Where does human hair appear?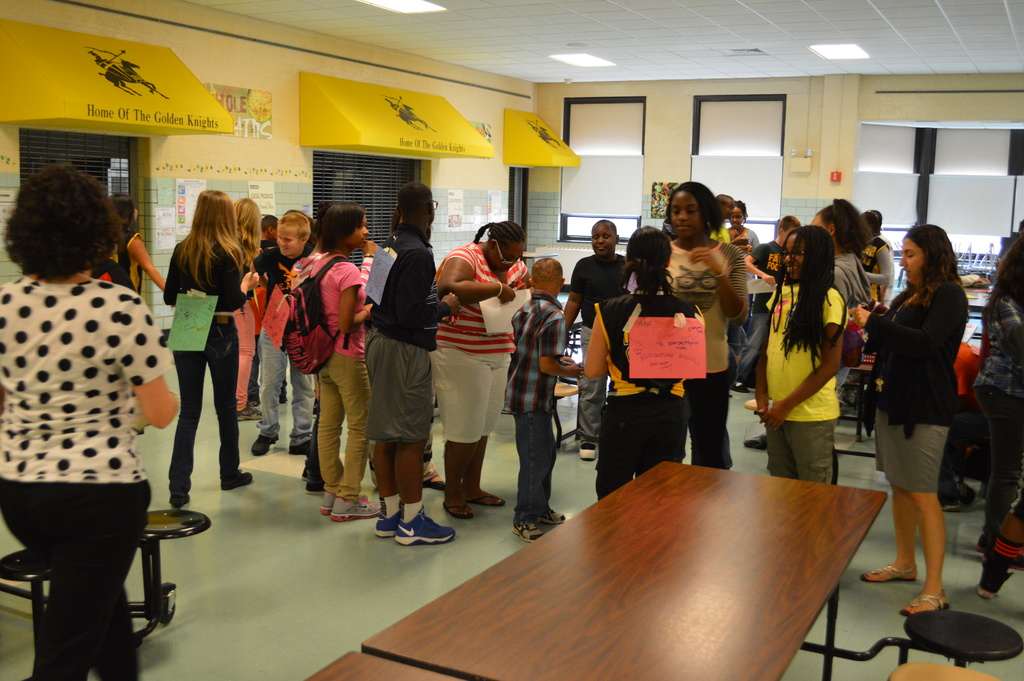
Appears at box=[177, 190, 248, 286].
